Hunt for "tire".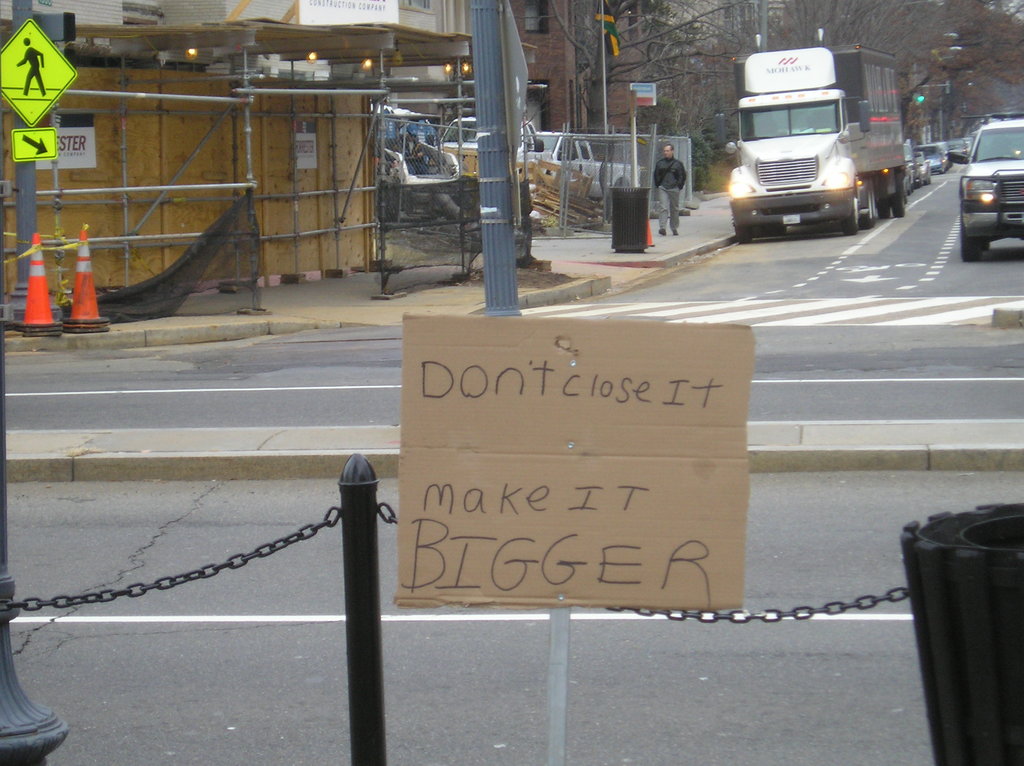
Hunted down at [x1=961, y1=219, x2=982, y2=260].
